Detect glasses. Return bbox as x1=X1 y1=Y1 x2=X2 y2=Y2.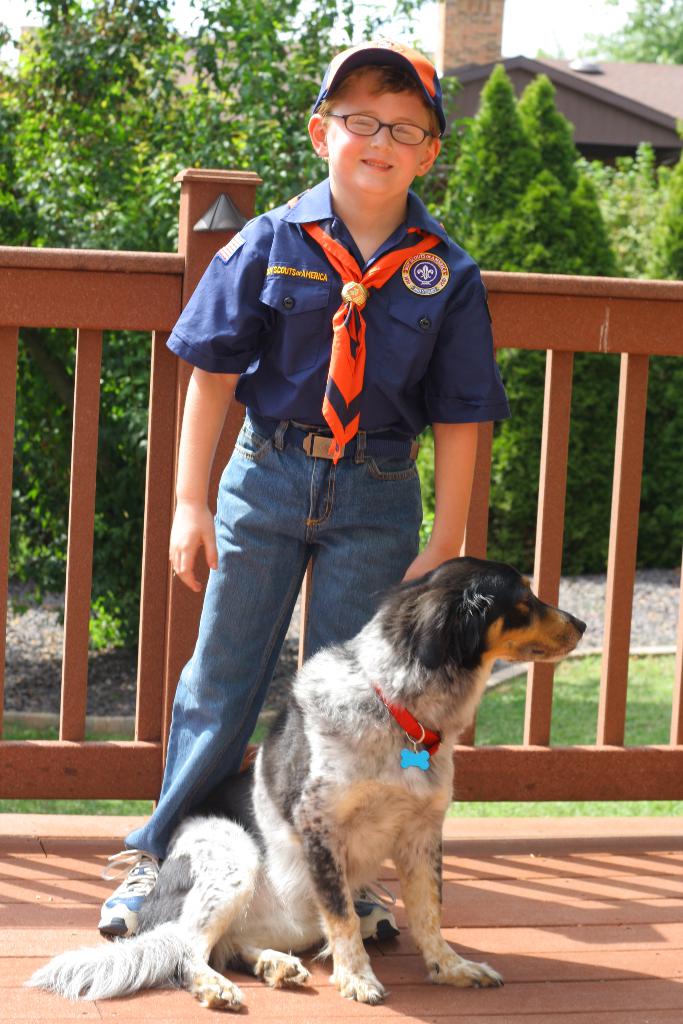
x1=329 y1=116 x2=453 y2=147.
